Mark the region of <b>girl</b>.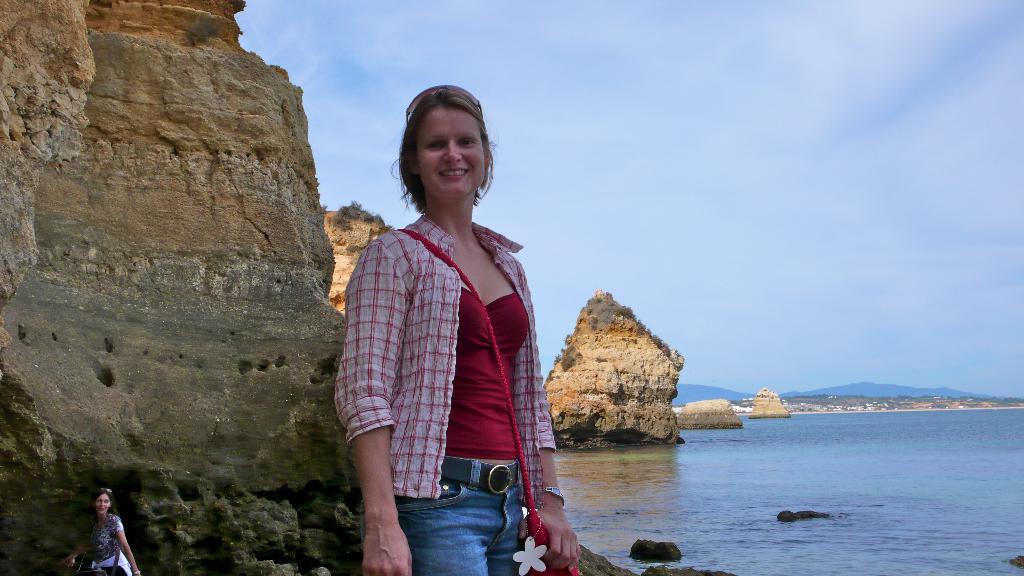
Region: [61,483,139,574].
